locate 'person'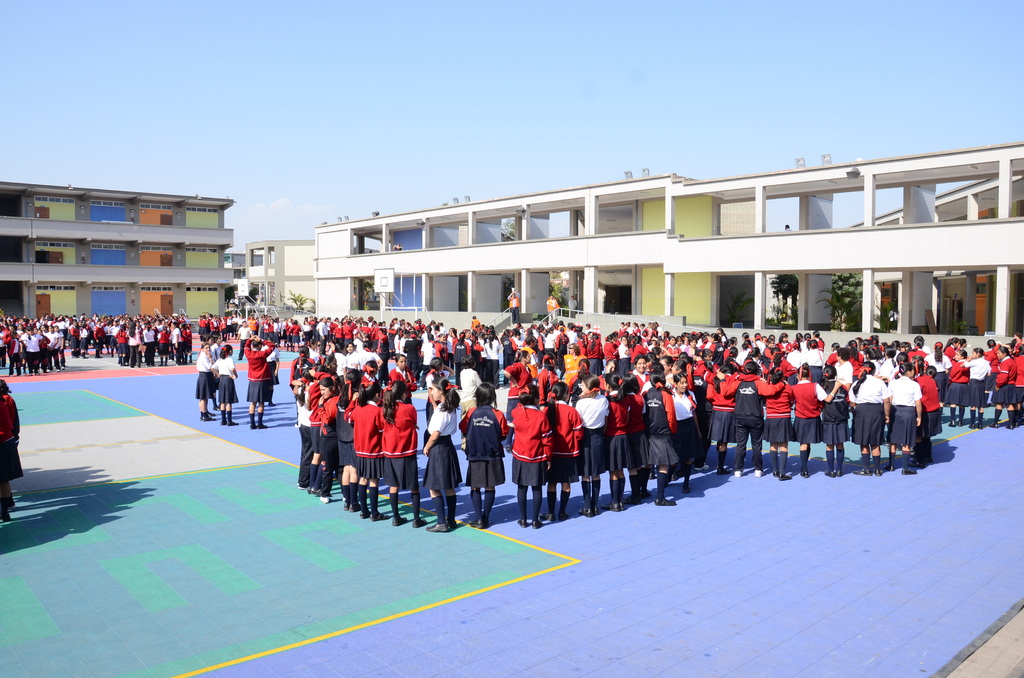
select_region(341, 343, 358, 371)
